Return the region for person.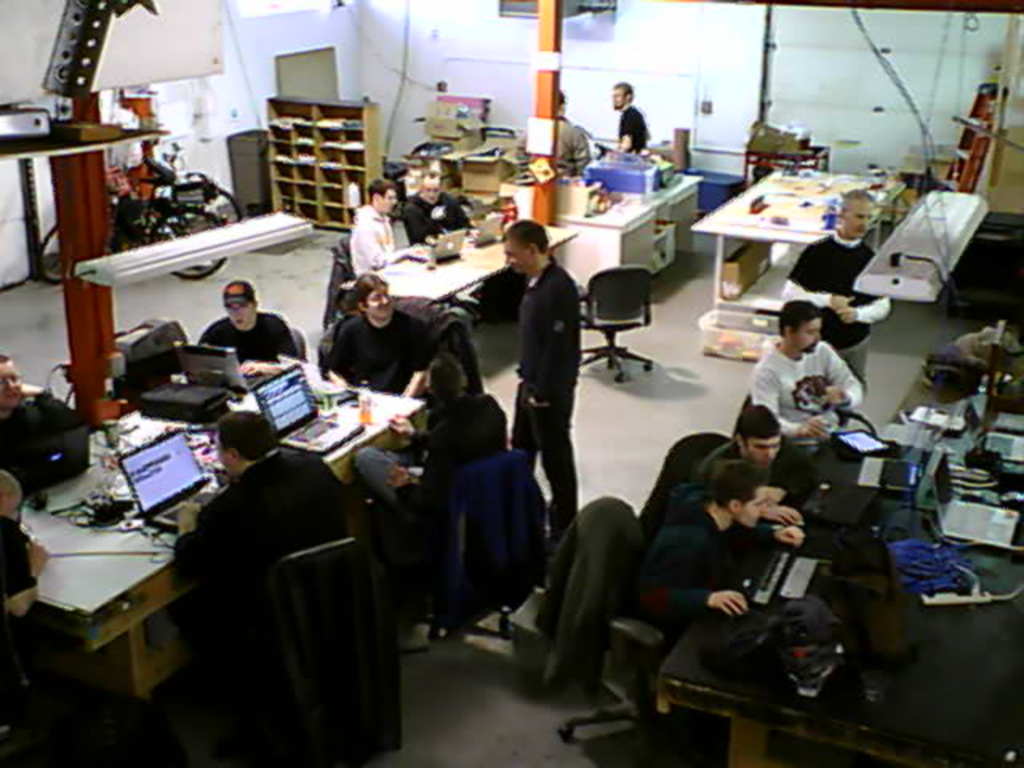
detection(779, 194, 893, 386).
